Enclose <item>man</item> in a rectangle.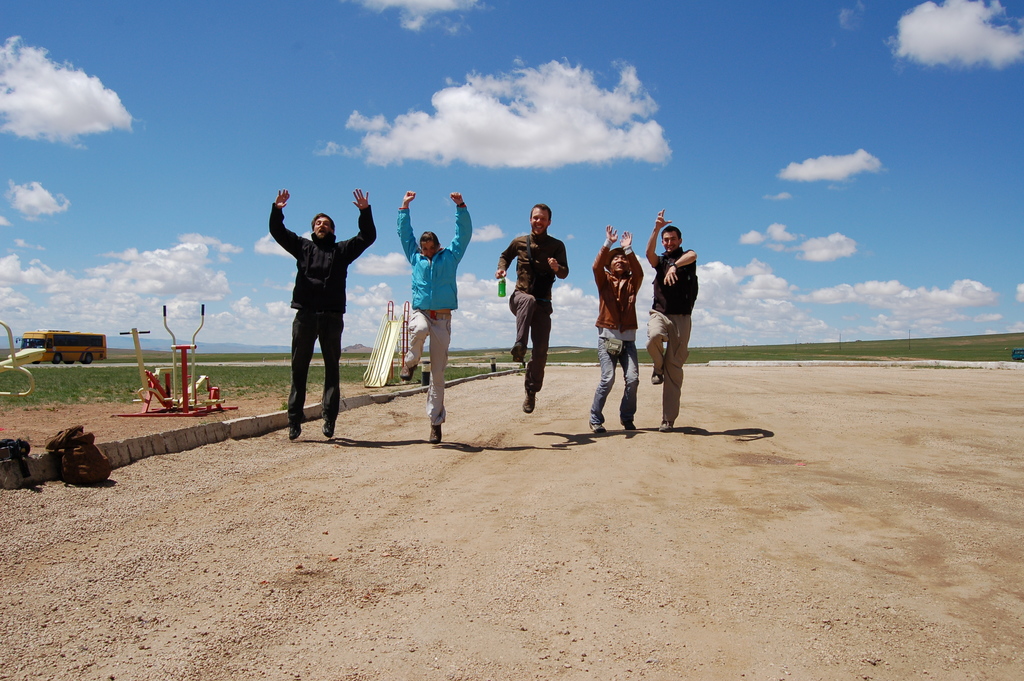
(639,213,705,432).
